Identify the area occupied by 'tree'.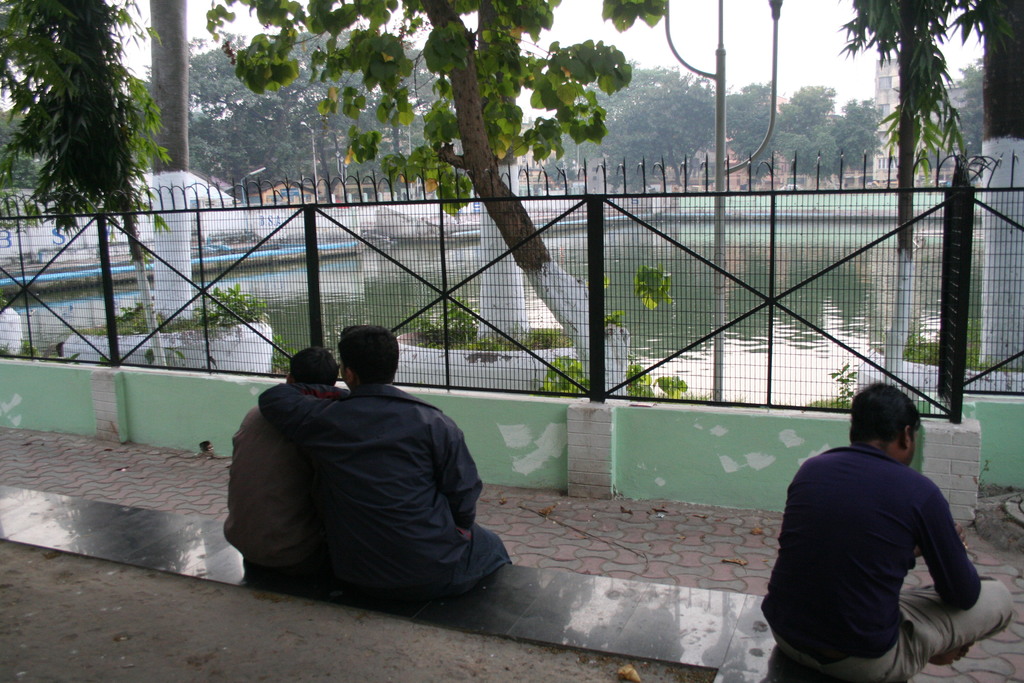
Area: bbox=[808, 108, 844, 179].
